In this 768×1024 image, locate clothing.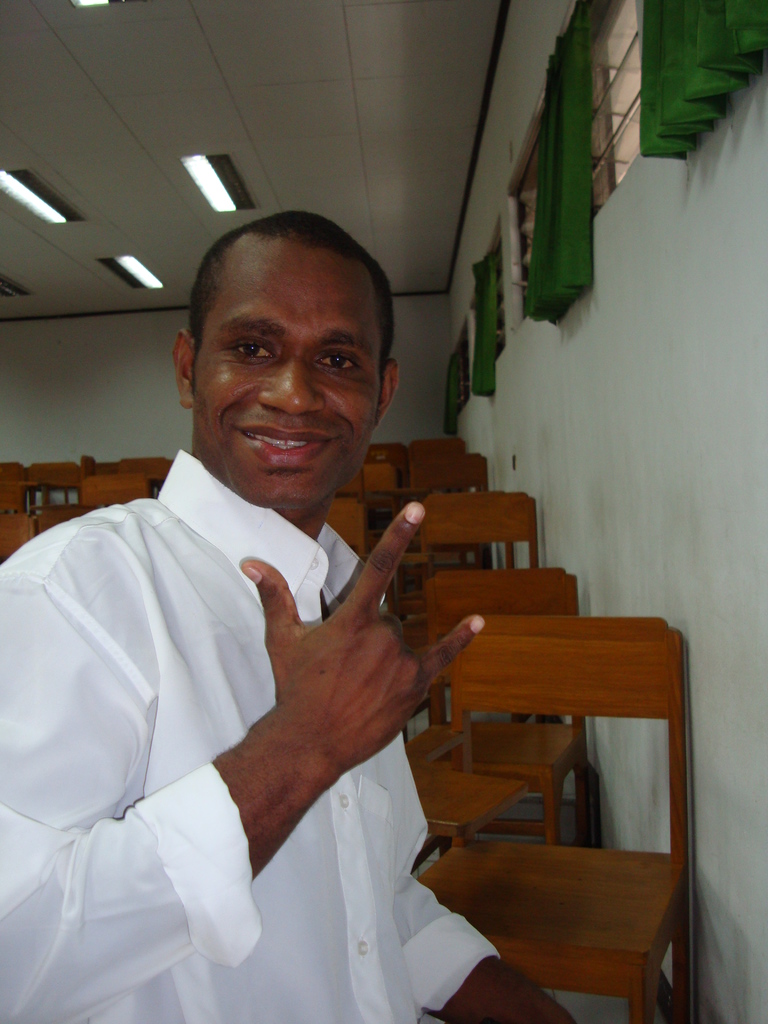
Bounding box: [left=20, top=381, right=524, bottom=1023].
